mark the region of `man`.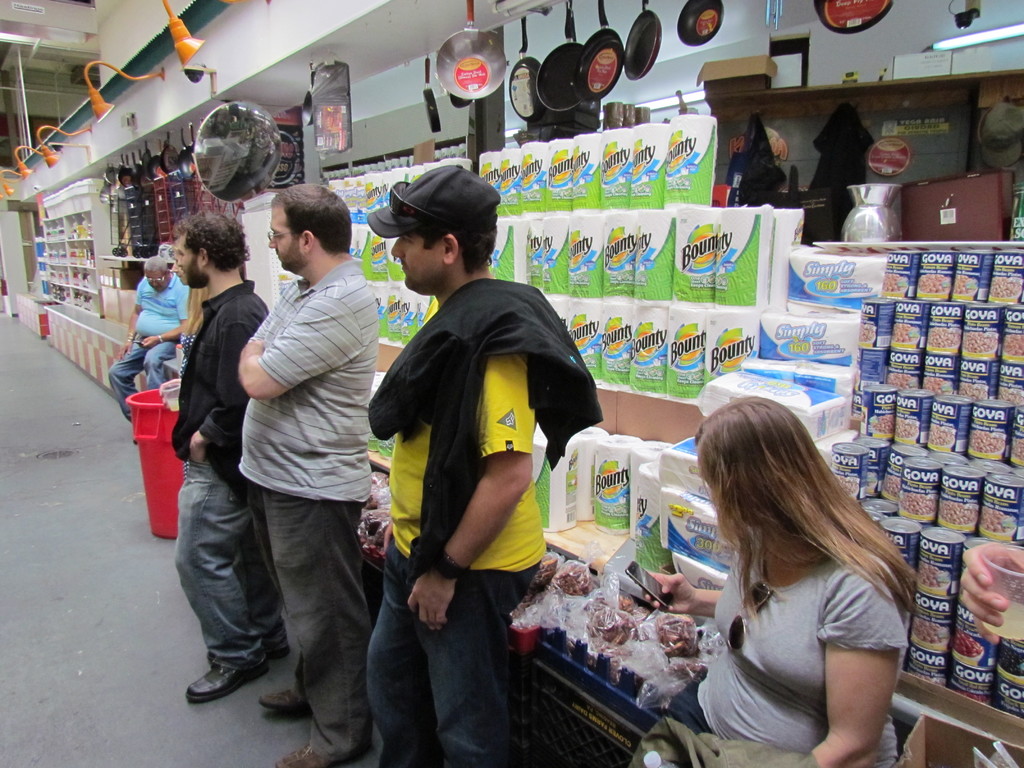
Region: <region>168, 211, 273, 703</region>.
